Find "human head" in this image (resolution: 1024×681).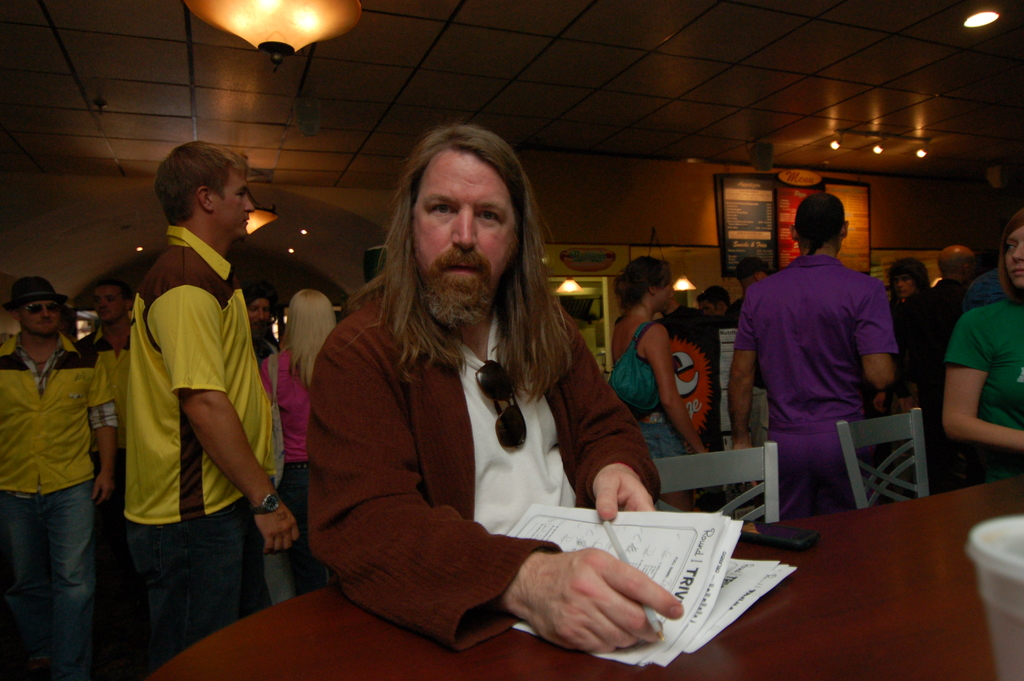
[left=288, top=288, right=335, bottom=350].
